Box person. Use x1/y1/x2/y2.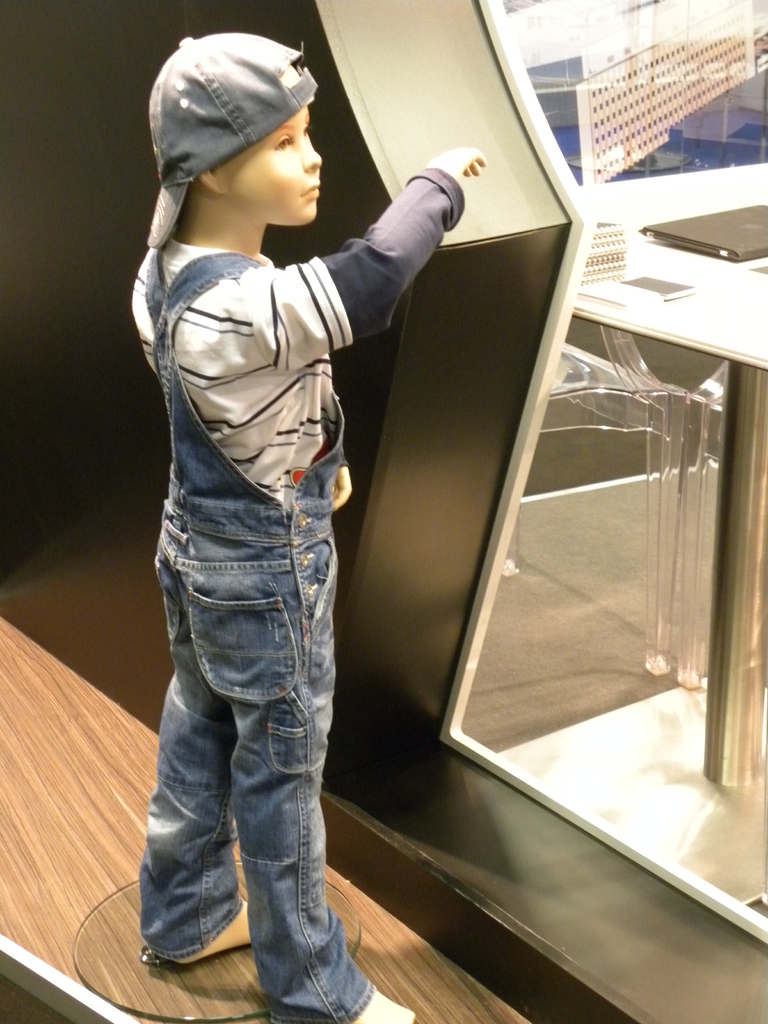
116/4/455/1002.
